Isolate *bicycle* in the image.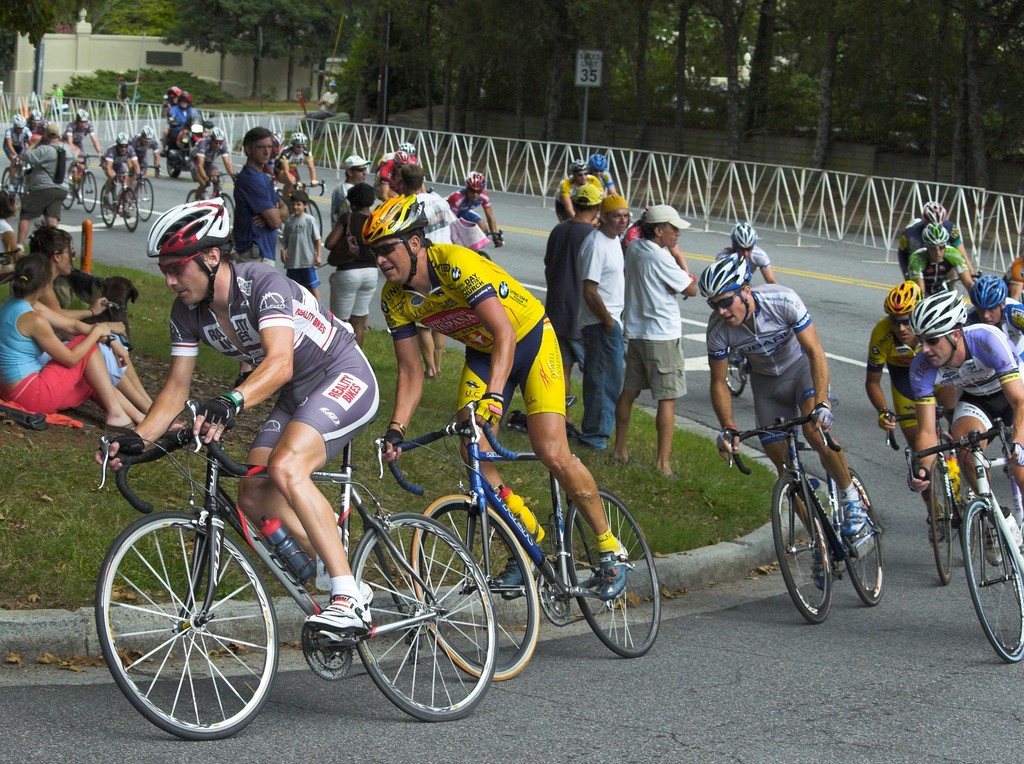
Isolated region: rect(718, 407, 884, 626).
